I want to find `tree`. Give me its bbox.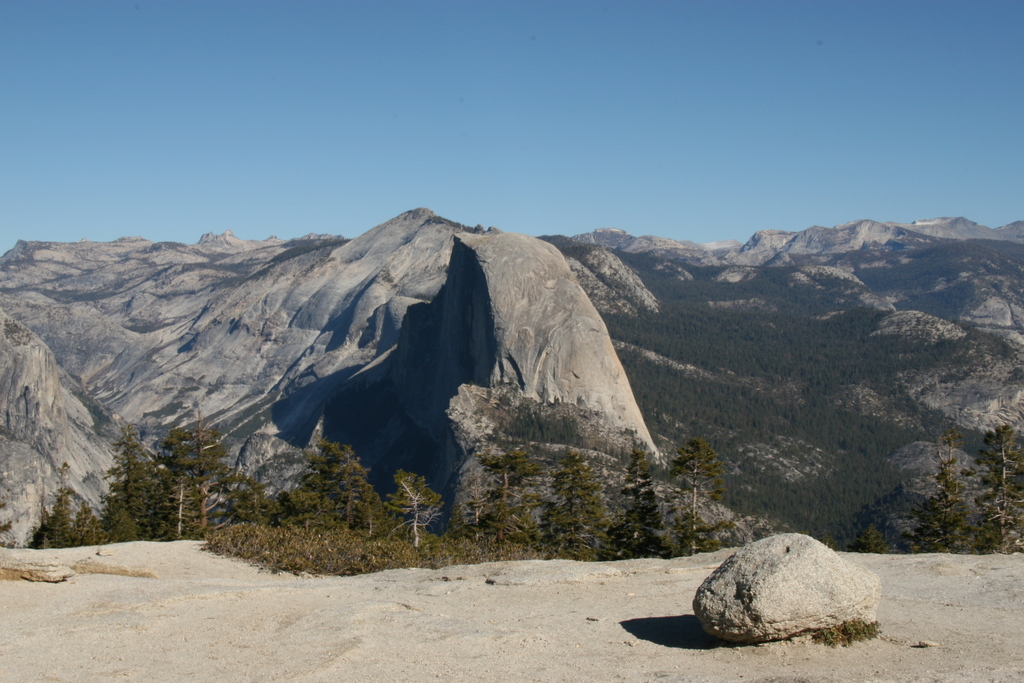
detection(968, 425, 1023, 556).
